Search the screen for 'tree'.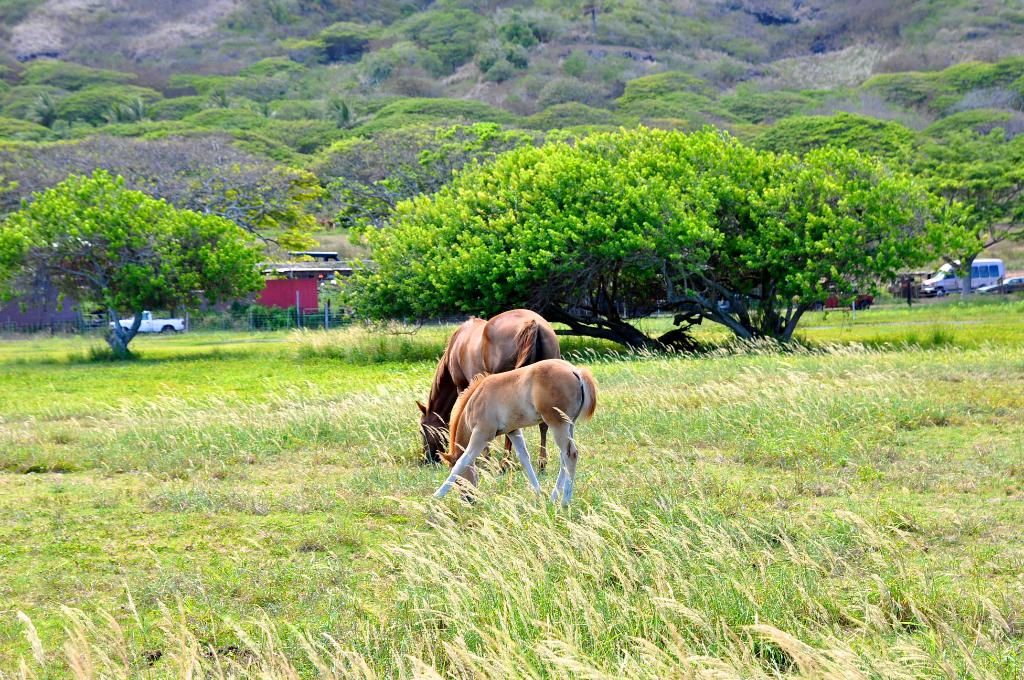
Found at (4,150,262,347).
